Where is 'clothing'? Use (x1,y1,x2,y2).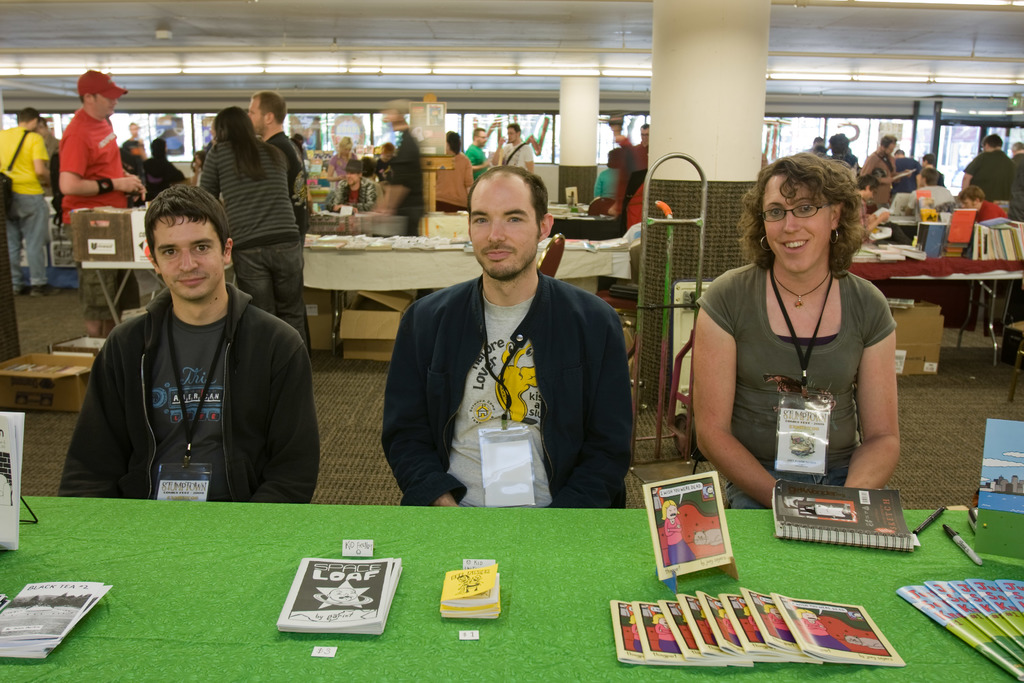
(696,260,898,508).
